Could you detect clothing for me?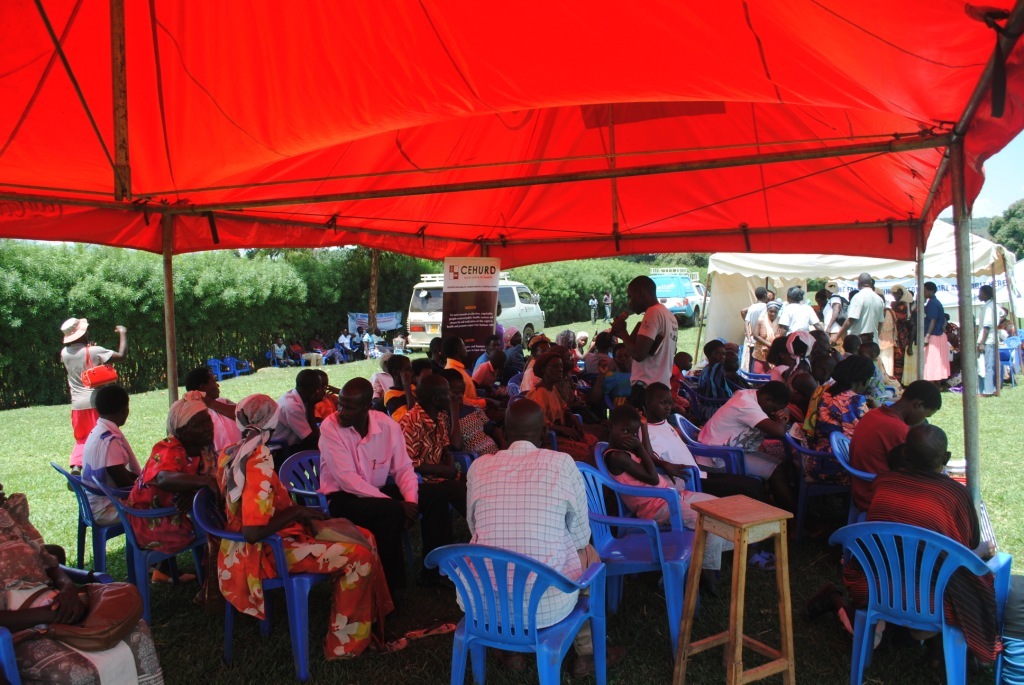
Detection result: left=757, top=308, right=780, bottom=370.
